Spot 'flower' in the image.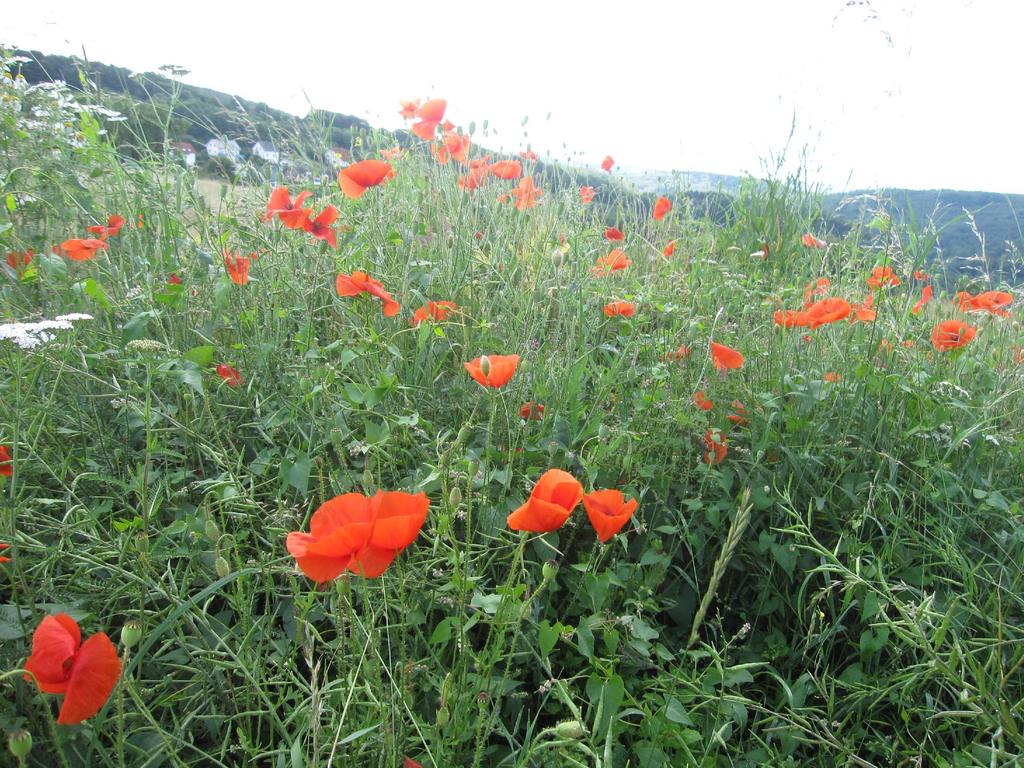
'flower' found at 710/337/744/369.
